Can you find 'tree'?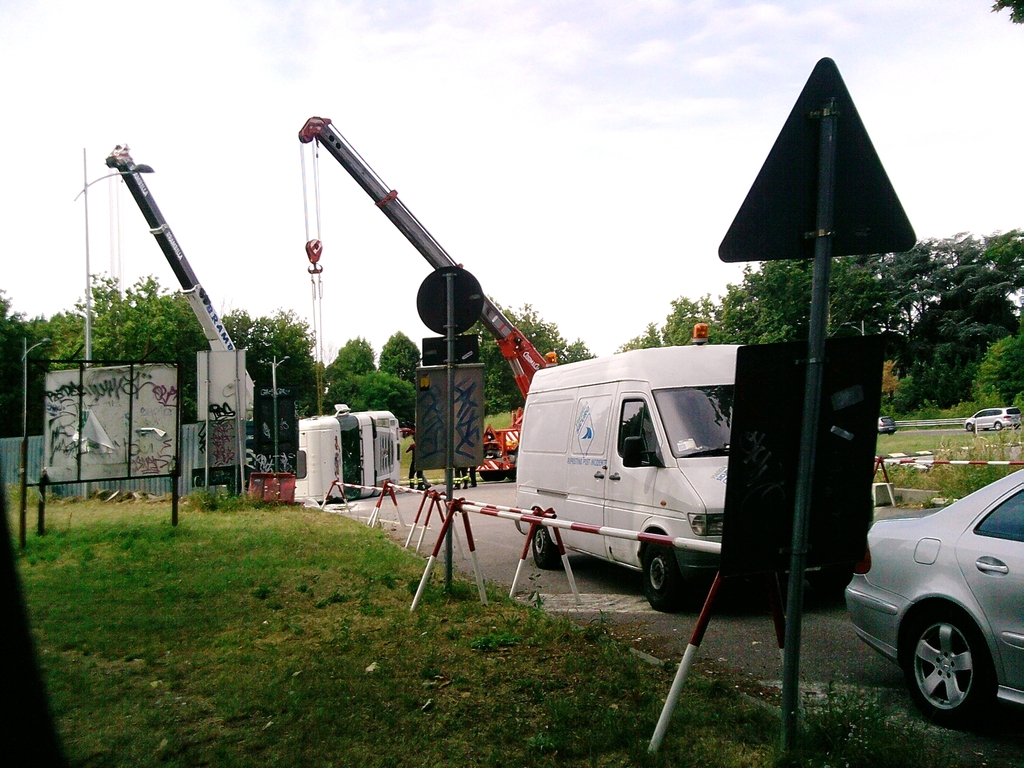
Yes, bounding box: (x1=253, y1=306, x2=321, y2=450).
